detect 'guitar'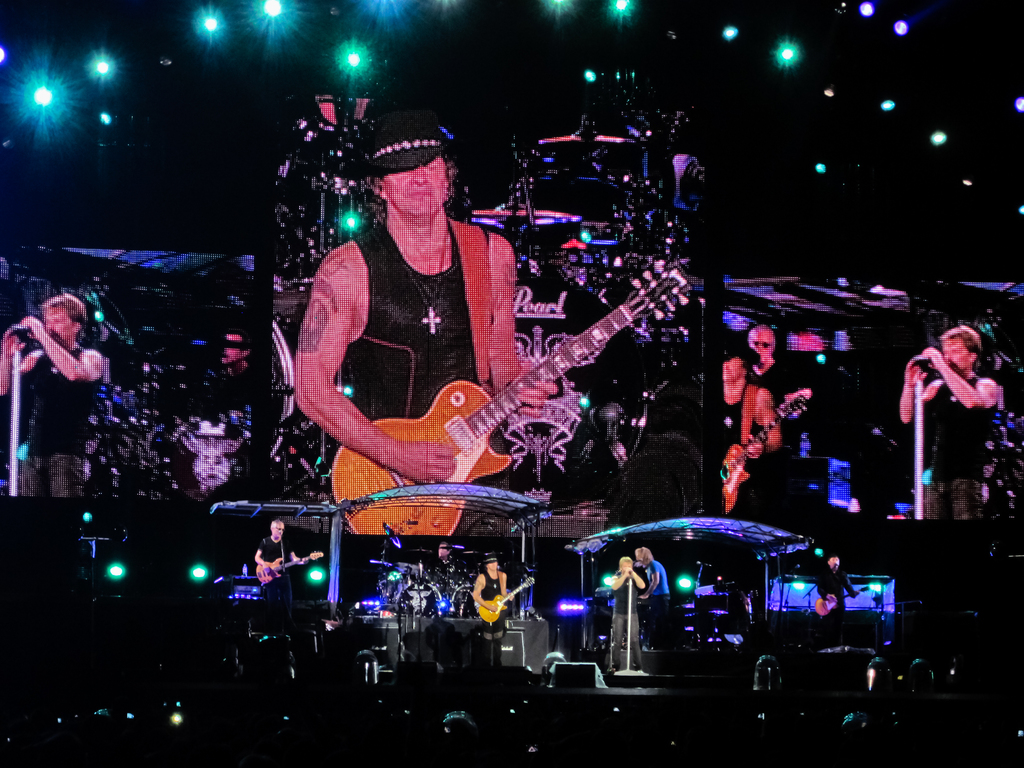
[x1=285, y1=249, x2=707, y2=509]
